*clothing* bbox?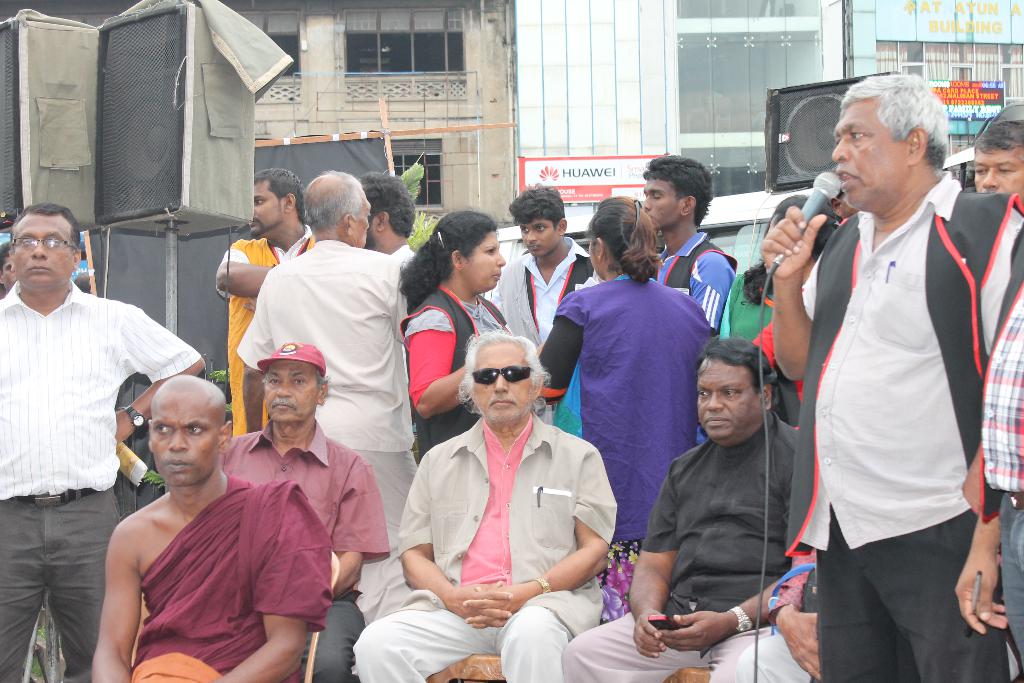
(803, 162, 1016, 682)
